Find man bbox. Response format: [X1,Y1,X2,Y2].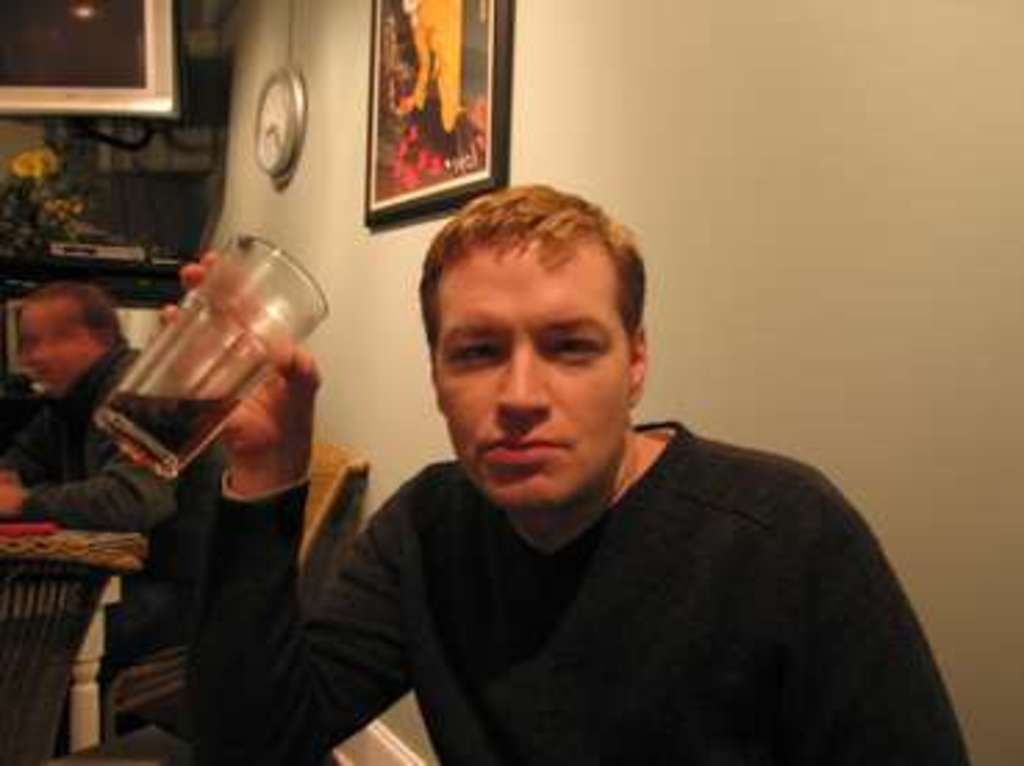
[0,286,211,688].
